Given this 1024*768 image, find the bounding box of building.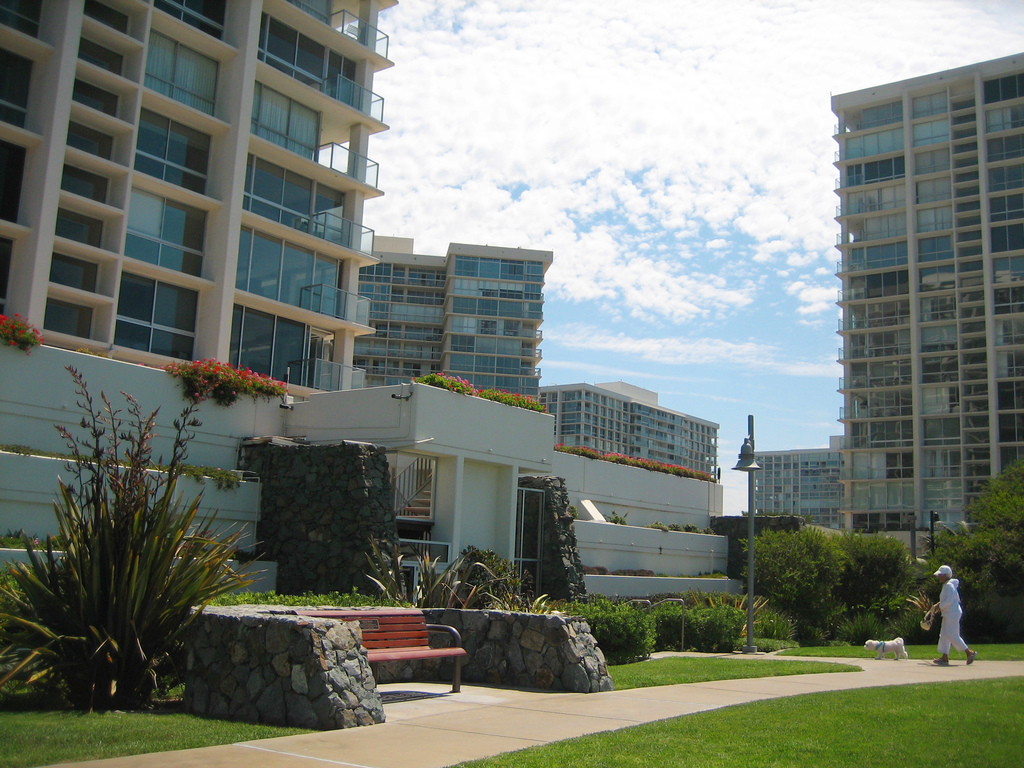
[x1=540, y1=383, x2=719, y2=482].
